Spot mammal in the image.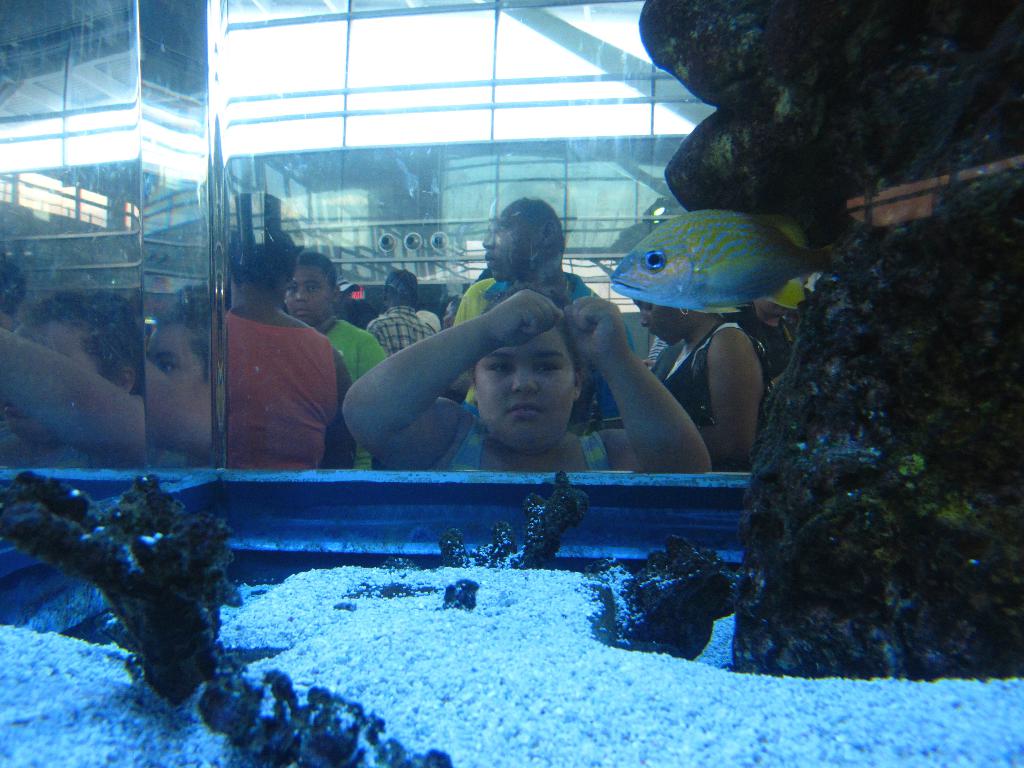
mammal found at [x1=634, y1=297, x2=775, y2=467].
